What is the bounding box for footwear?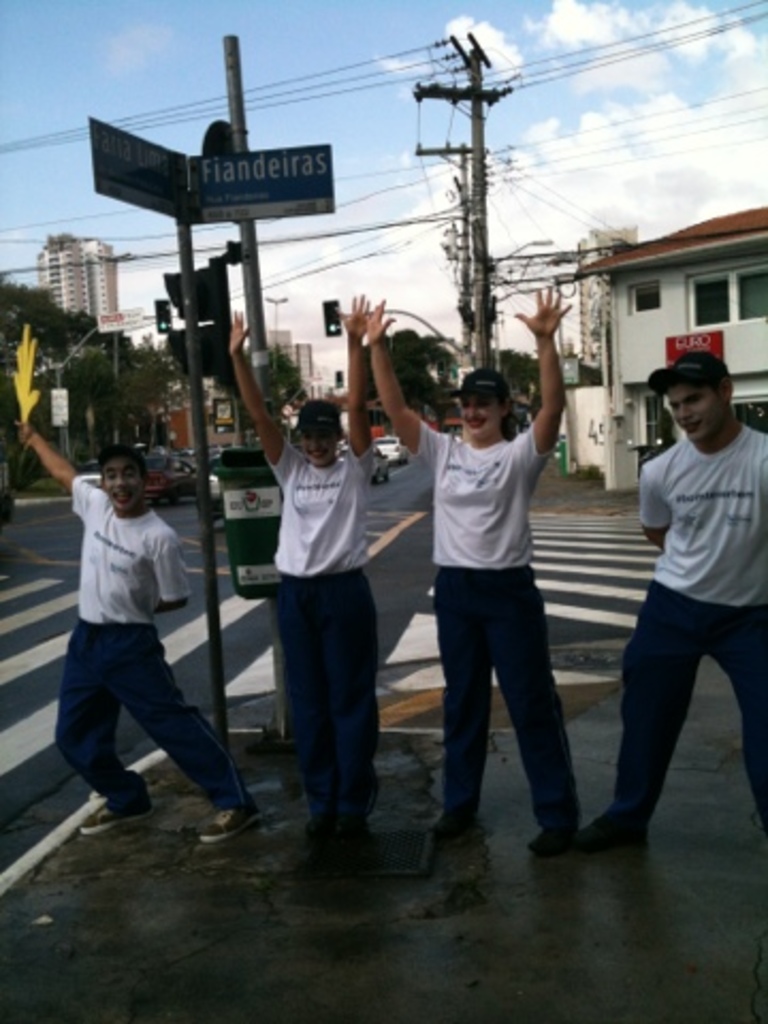
pyautogui.locateOnScreen(75, 791, 160, 841).
